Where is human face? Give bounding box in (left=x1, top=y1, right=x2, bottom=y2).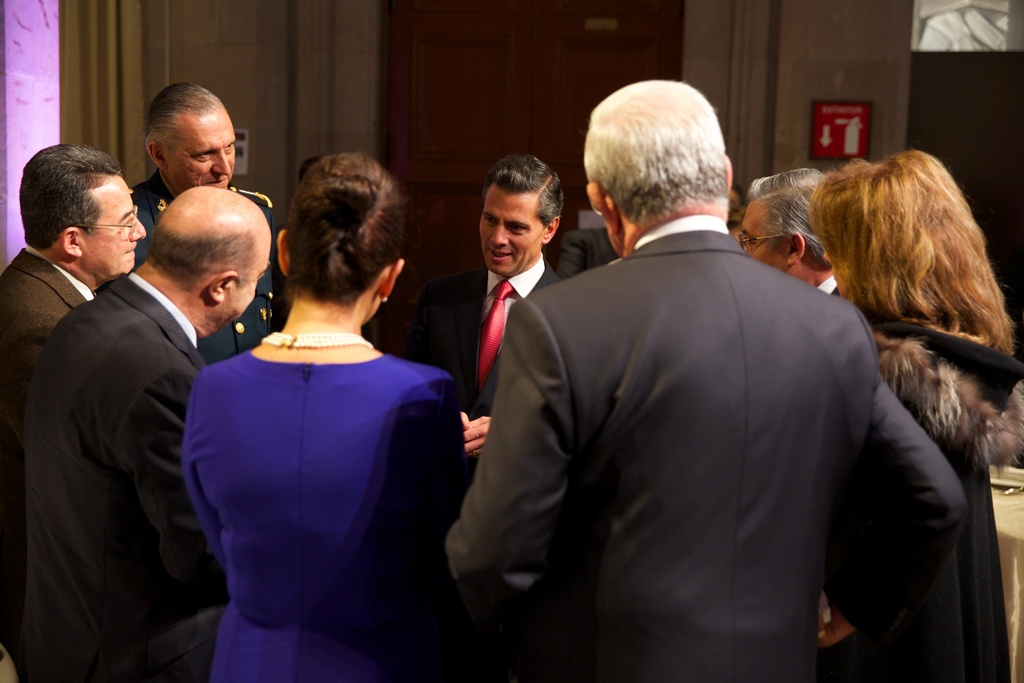
(left=477, top=188, right=540, bottom=272).
